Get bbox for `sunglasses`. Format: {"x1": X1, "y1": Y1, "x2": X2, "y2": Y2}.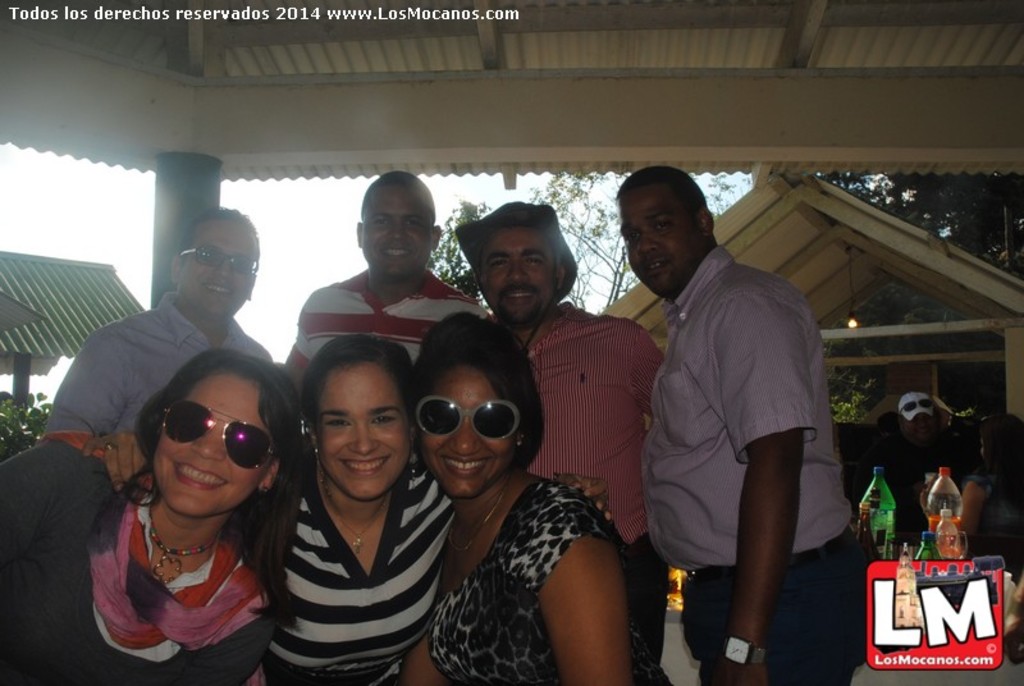
{"x1": 415, "y1": 397, "x2": 522, "y2": 440}.
